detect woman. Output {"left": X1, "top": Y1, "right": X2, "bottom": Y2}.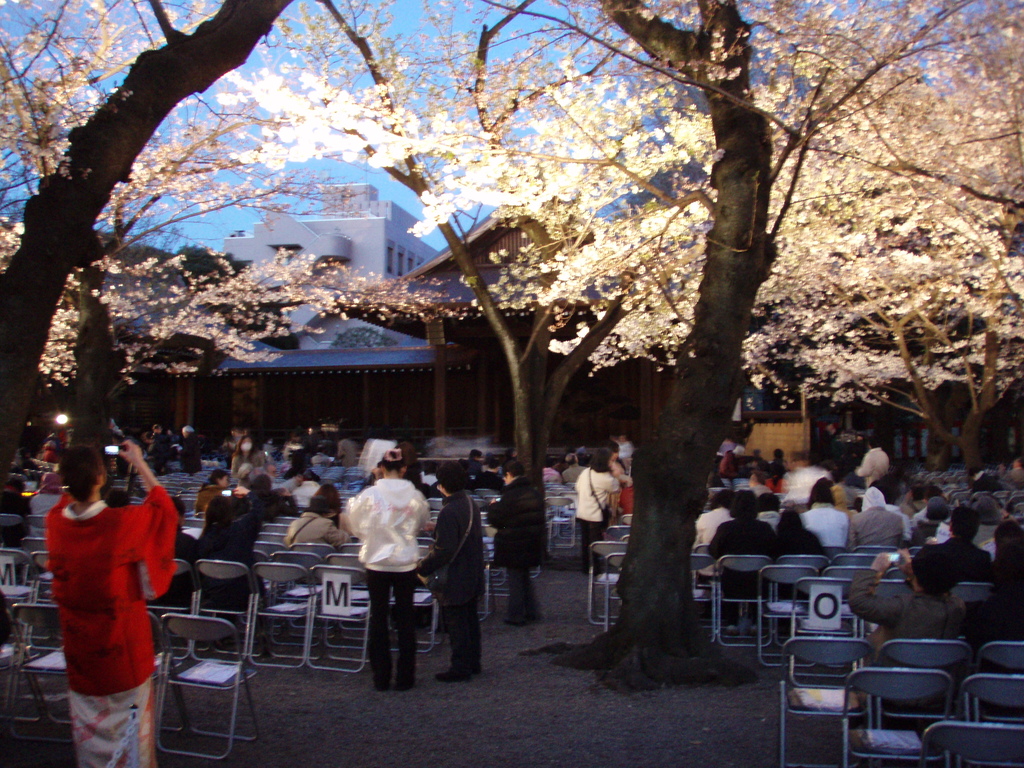
{"left": 194, "top": 467, "right": 230, "bottom": 516}.
